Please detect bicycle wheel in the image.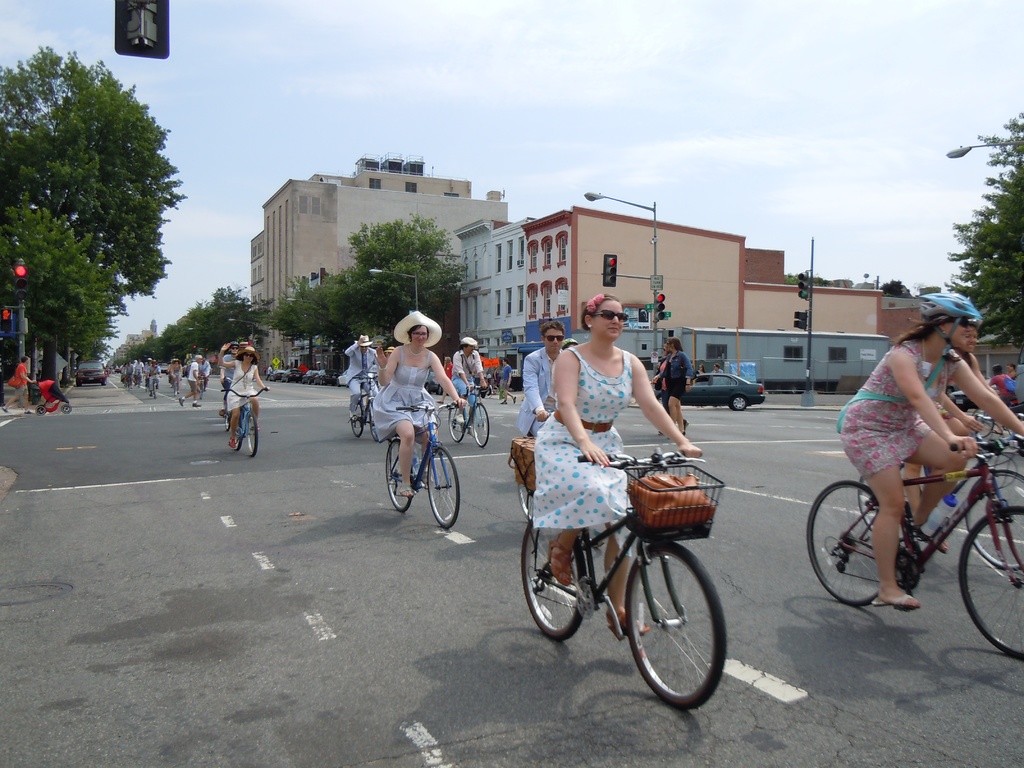
(854,463,925,543).
